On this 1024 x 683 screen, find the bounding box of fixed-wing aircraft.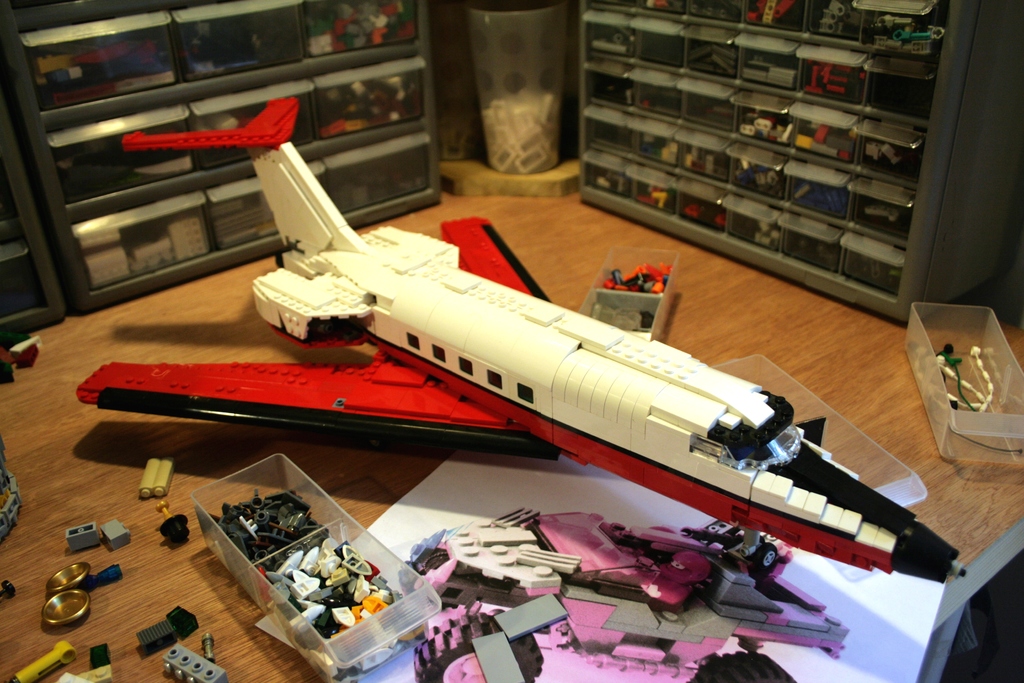
Bounding box: [75,97,968,588].
